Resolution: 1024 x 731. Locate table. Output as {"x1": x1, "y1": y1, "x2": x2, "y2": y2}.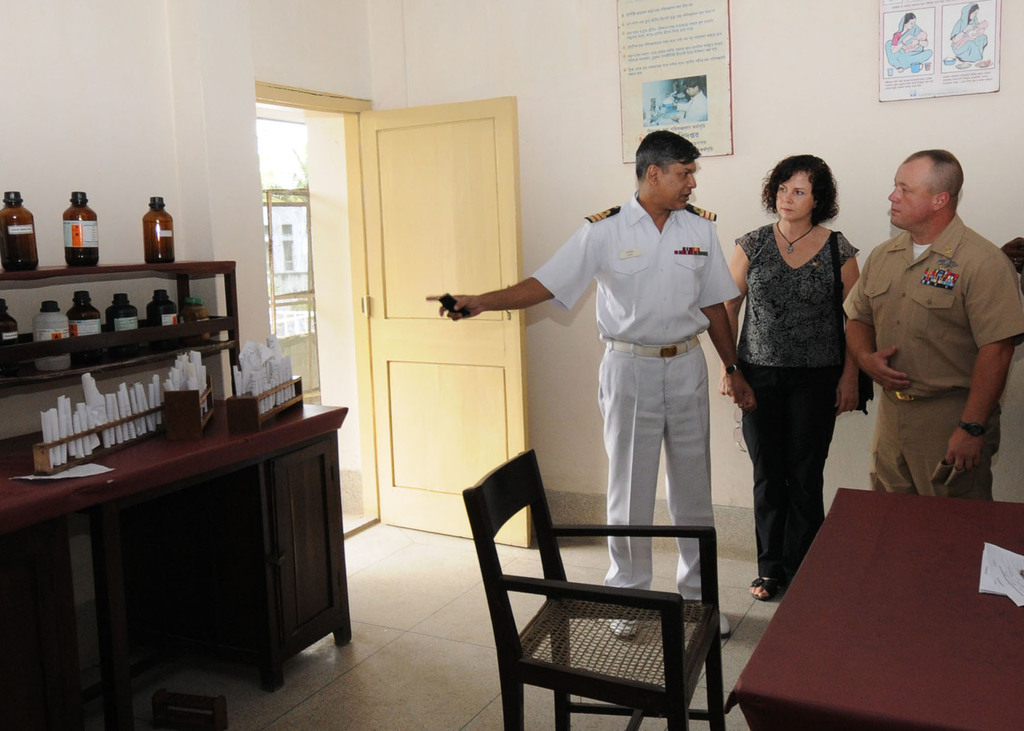
{"x1": 712, "y1": 469, "x2": 1023, "y2": 730}.
